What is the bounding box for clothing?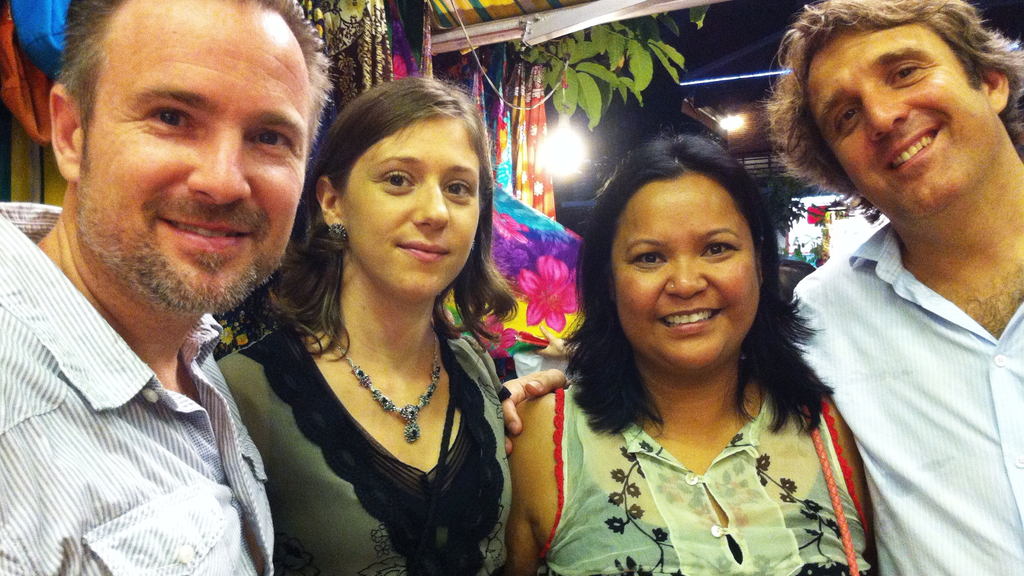
(208,316,511,575).
